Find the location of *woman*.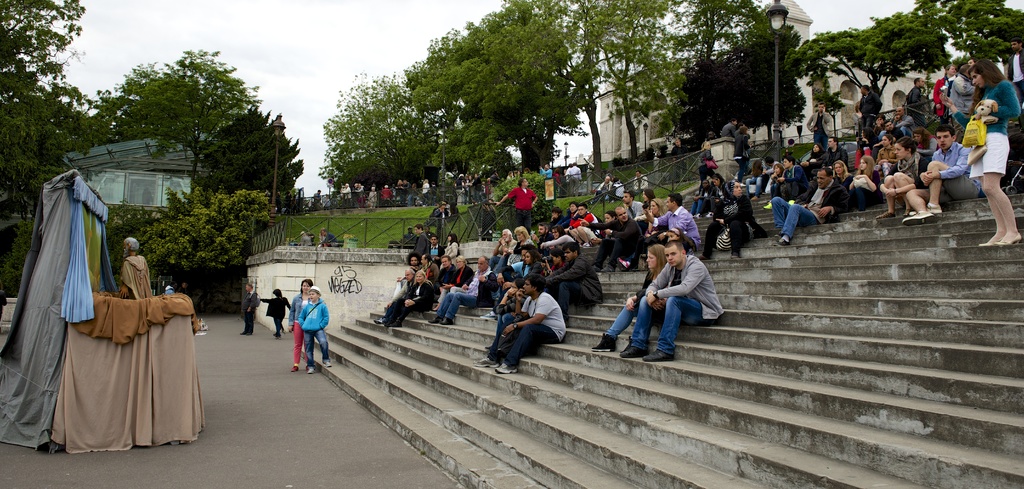
Location: bbox(500, 249, 544, 295).
